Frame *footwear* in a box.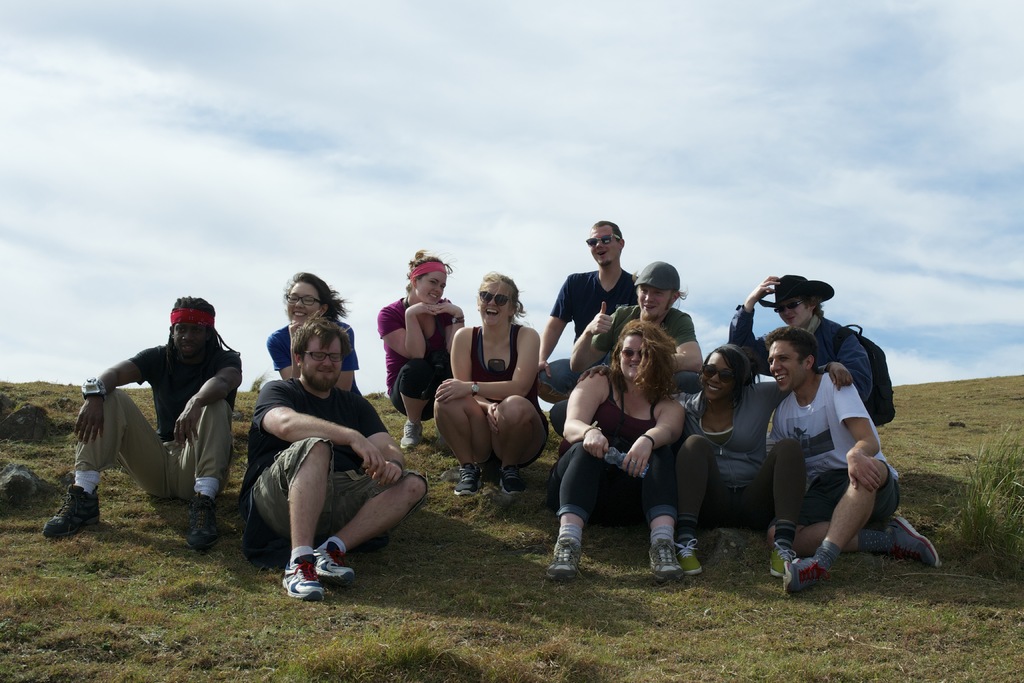
bbox=(502, 462, 527, 498).
